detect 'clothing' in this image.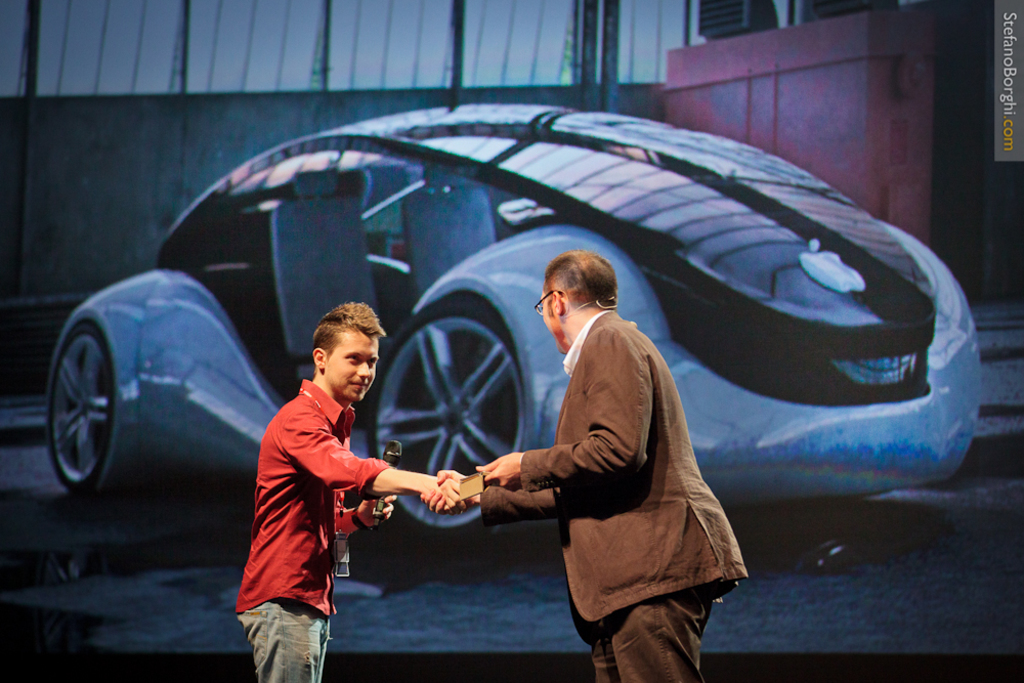
Detection: <bbox>236, 378, 391, 682</bbox>.
